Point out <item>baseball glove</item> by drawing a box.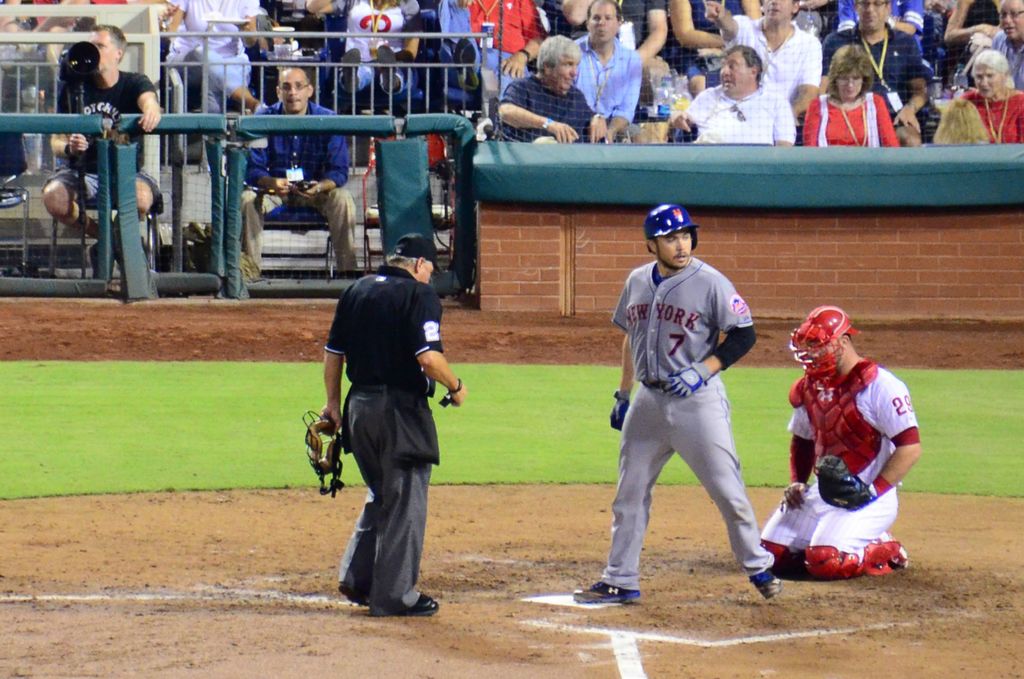
bbox=(305, 407, 348, 502).
